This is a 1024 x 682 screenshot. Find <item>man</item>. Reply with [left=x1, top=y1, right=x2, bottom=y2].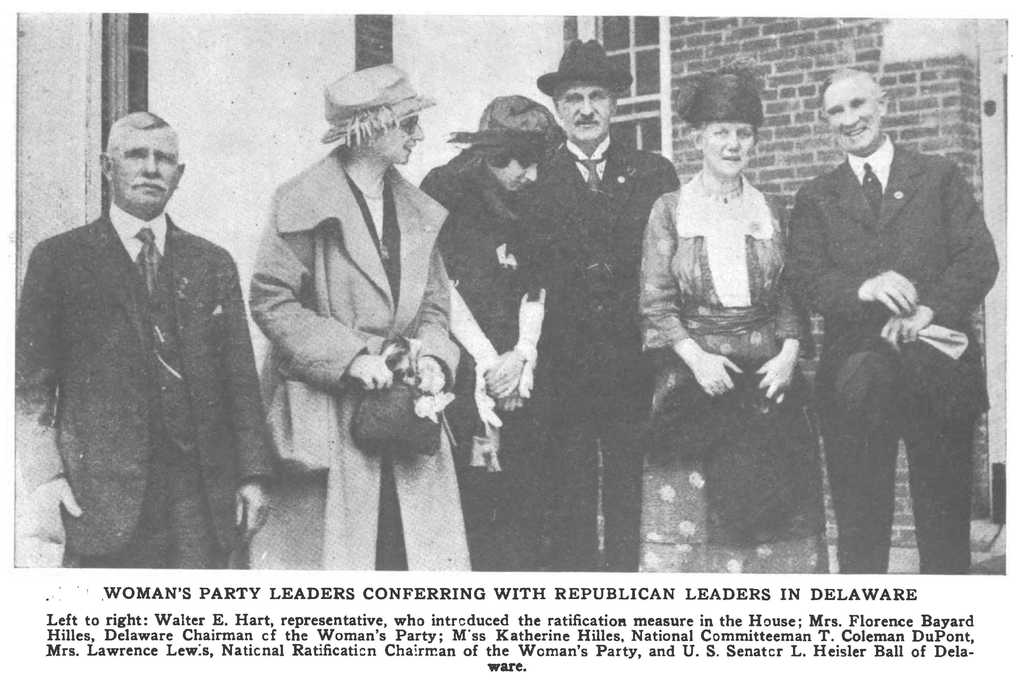
[left=772, top=54, right=1004, bottom=577].
